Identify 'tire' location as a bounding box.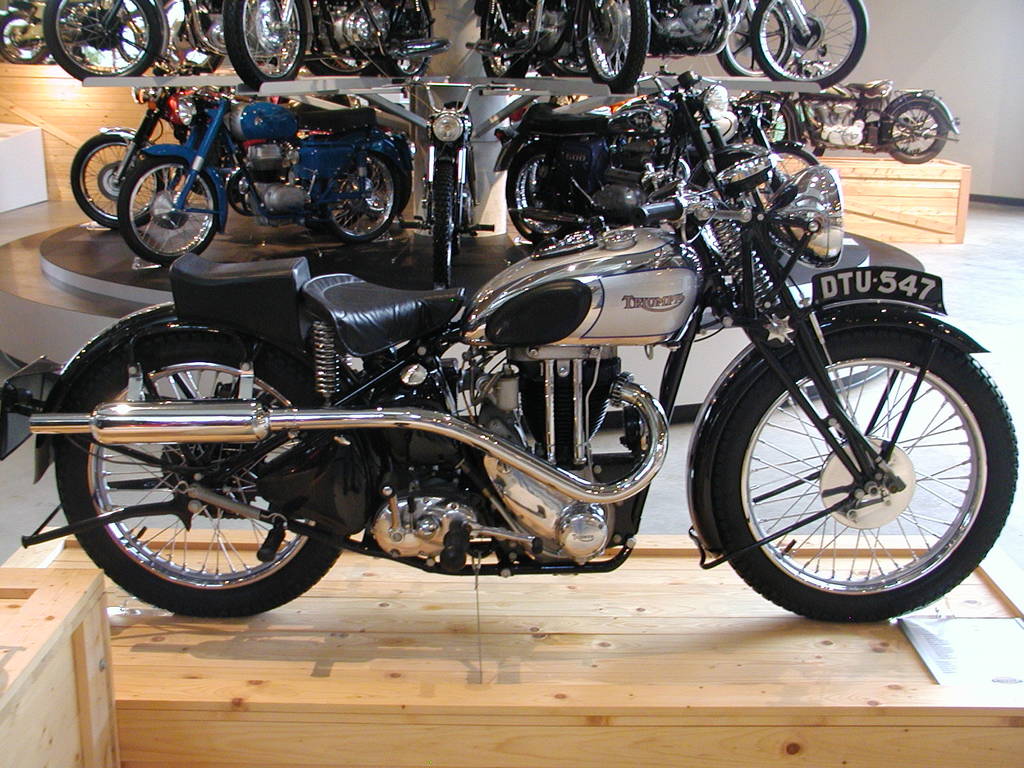
select_region(761, 143, 819, 172).
